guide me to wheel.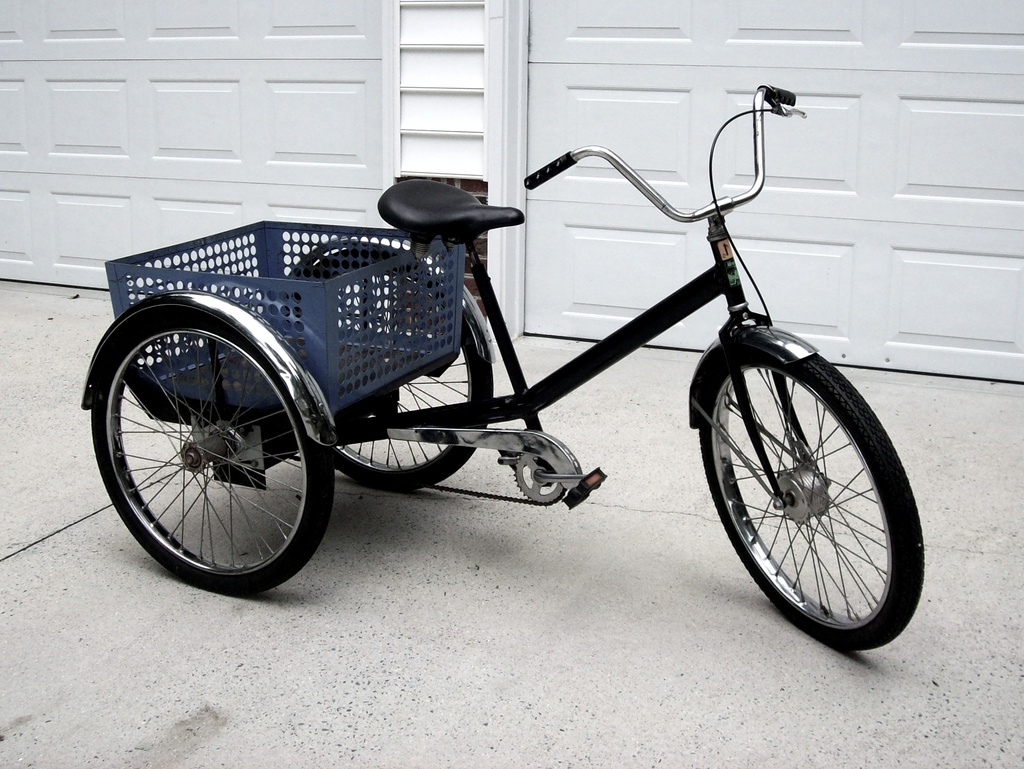
Guidance: BBox(99, 317, 319, 575).
